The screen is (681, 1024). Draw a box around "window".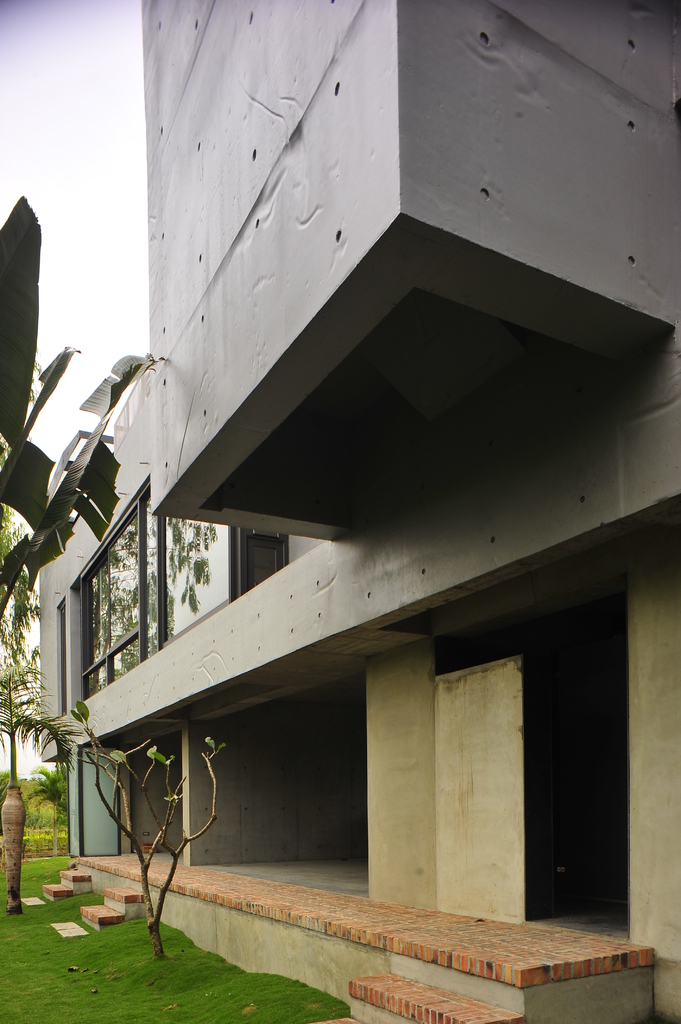
63,478,235,709.
